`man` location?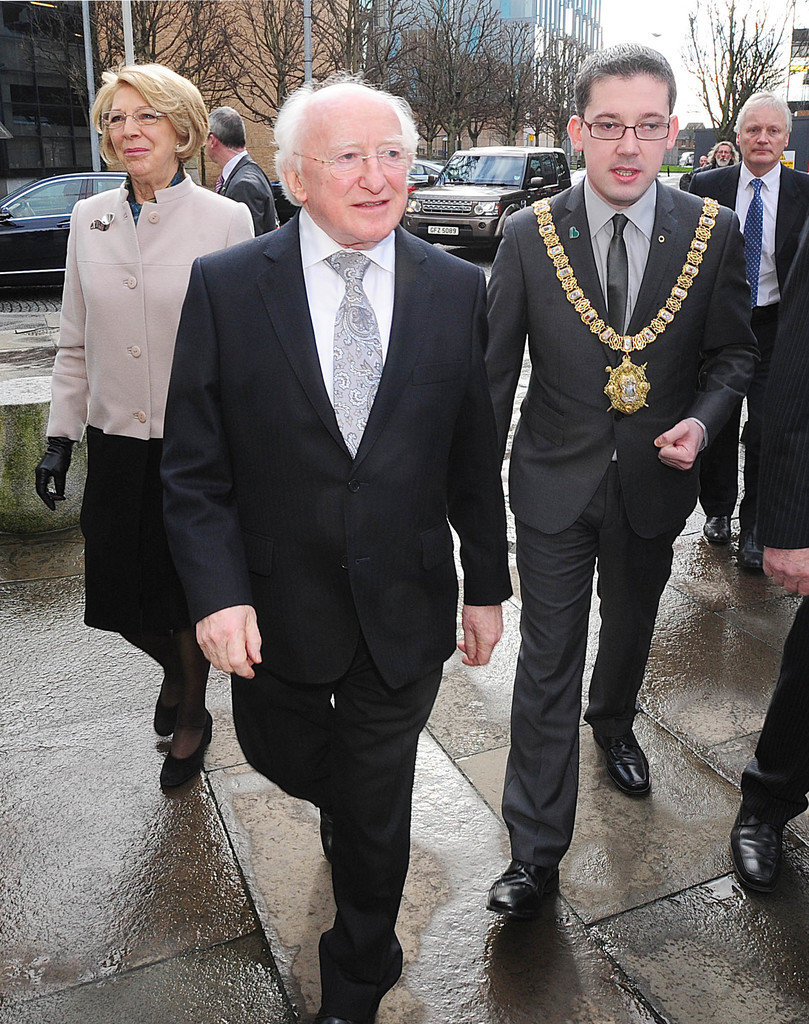
679/141/738/188
